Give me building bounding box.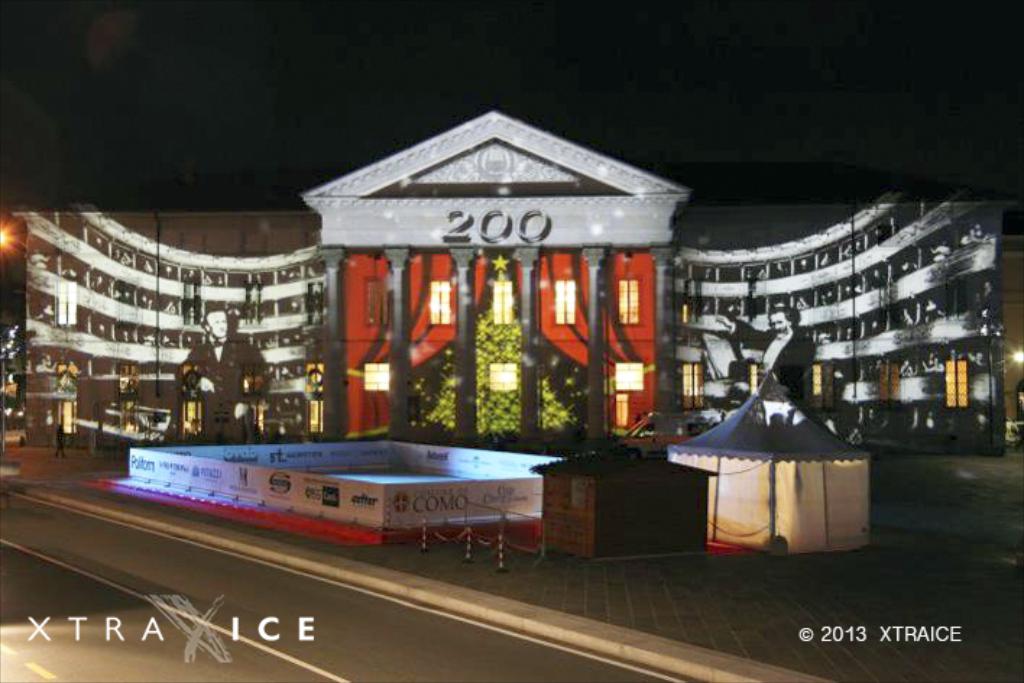
(x1=19, y1=107, x2=1011, y2=456).
